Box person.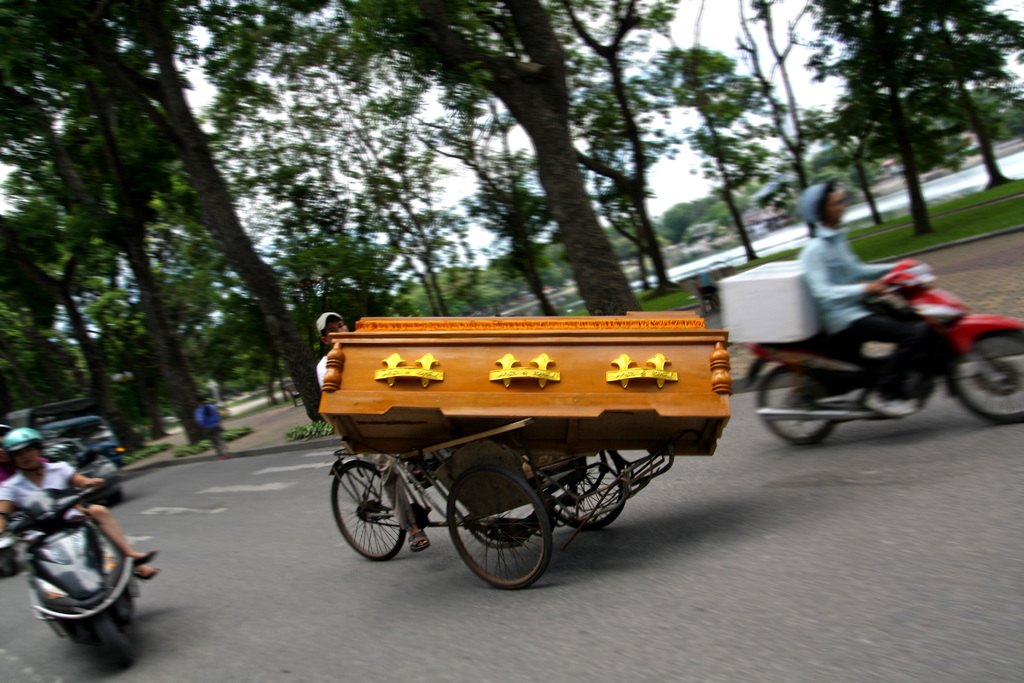
pyautogui.locateOnScreen(311, 311, 433, 552).
